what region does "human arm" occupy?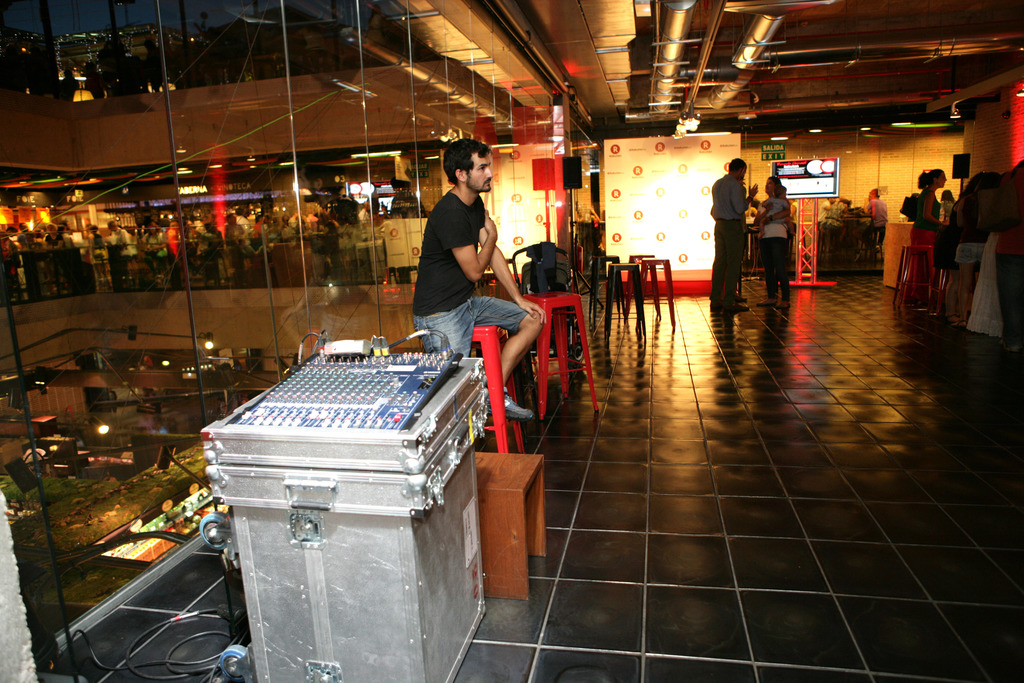
(x1=477, y1=220, x2=541, y2=317).
